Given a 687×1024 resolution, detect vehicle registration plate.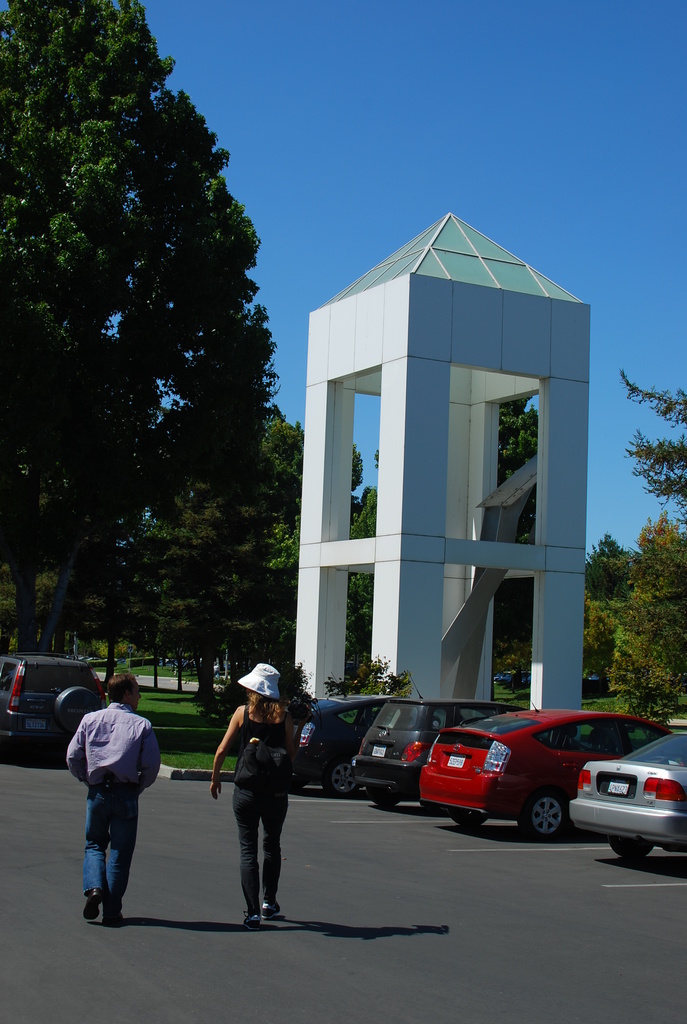
[x1=602, y1=778, x2=633, y2=797].
